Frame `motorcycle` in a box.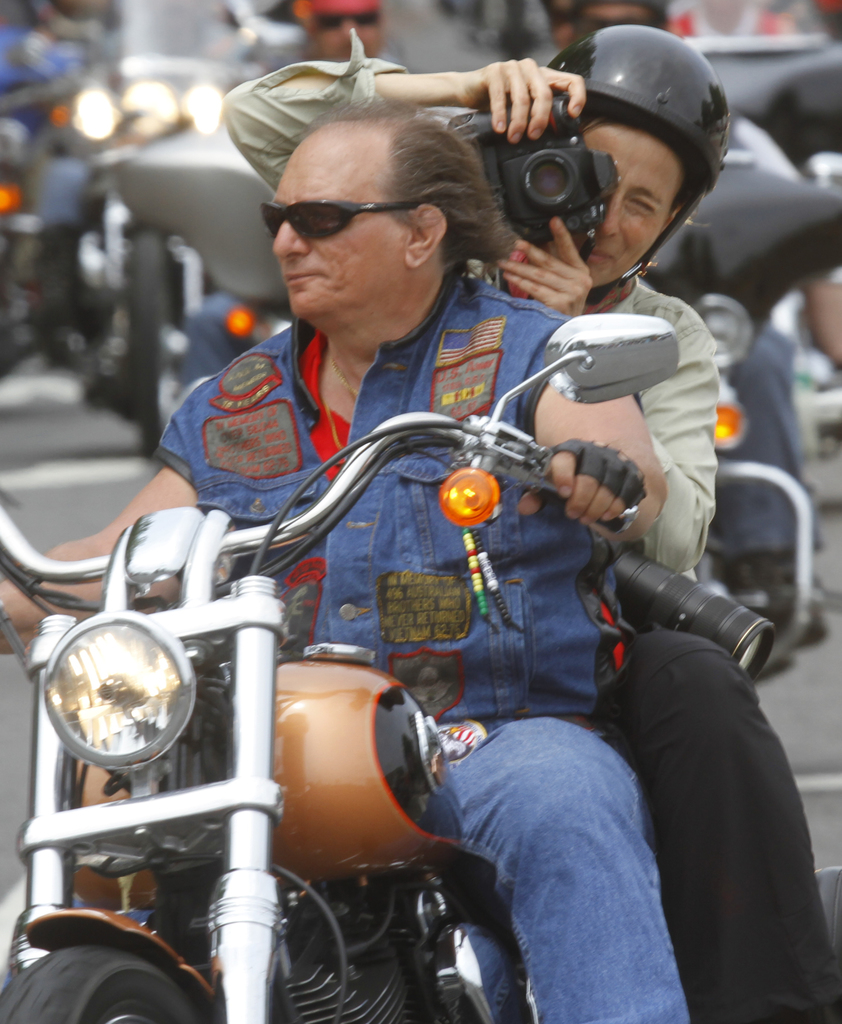
(0,293,827,1023).
